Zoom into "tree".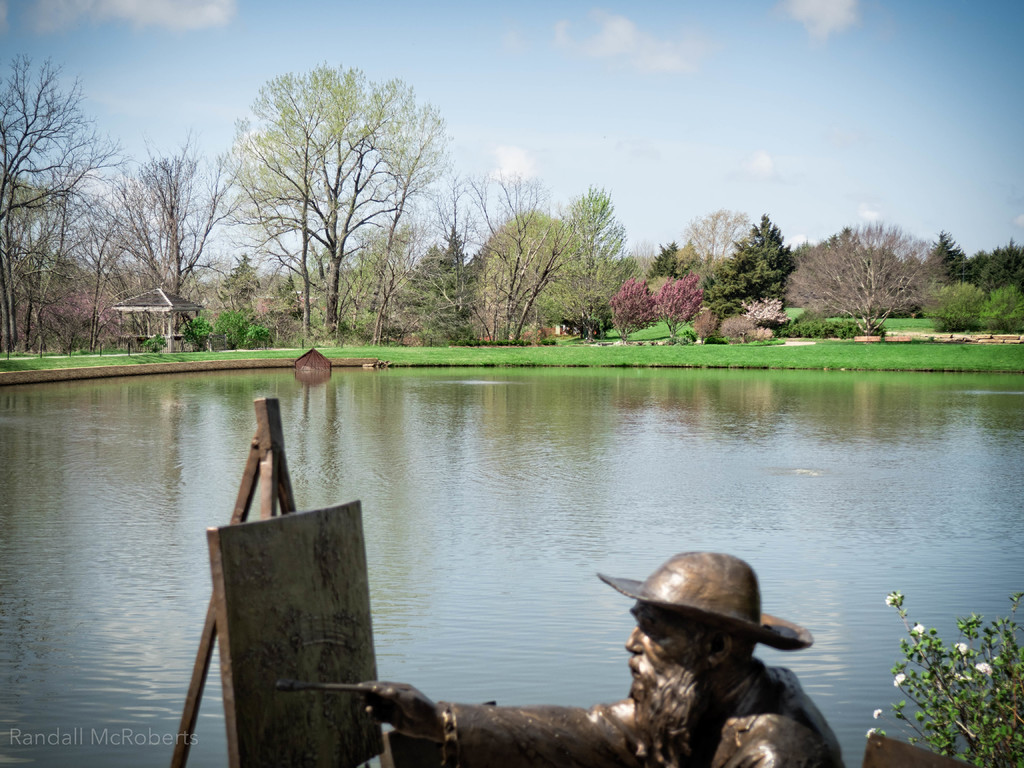
Zoom target: x1=941, y1=223, x2=1022, y2=339.
